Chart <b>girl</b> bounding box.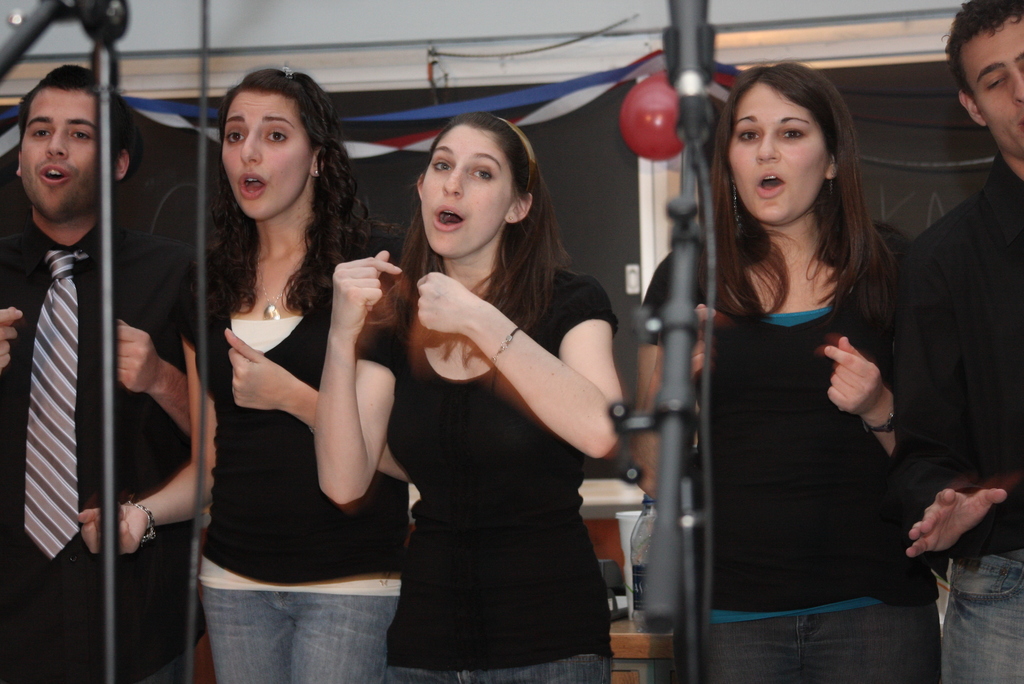
Charted: <box>314,109,621,683</box>.
